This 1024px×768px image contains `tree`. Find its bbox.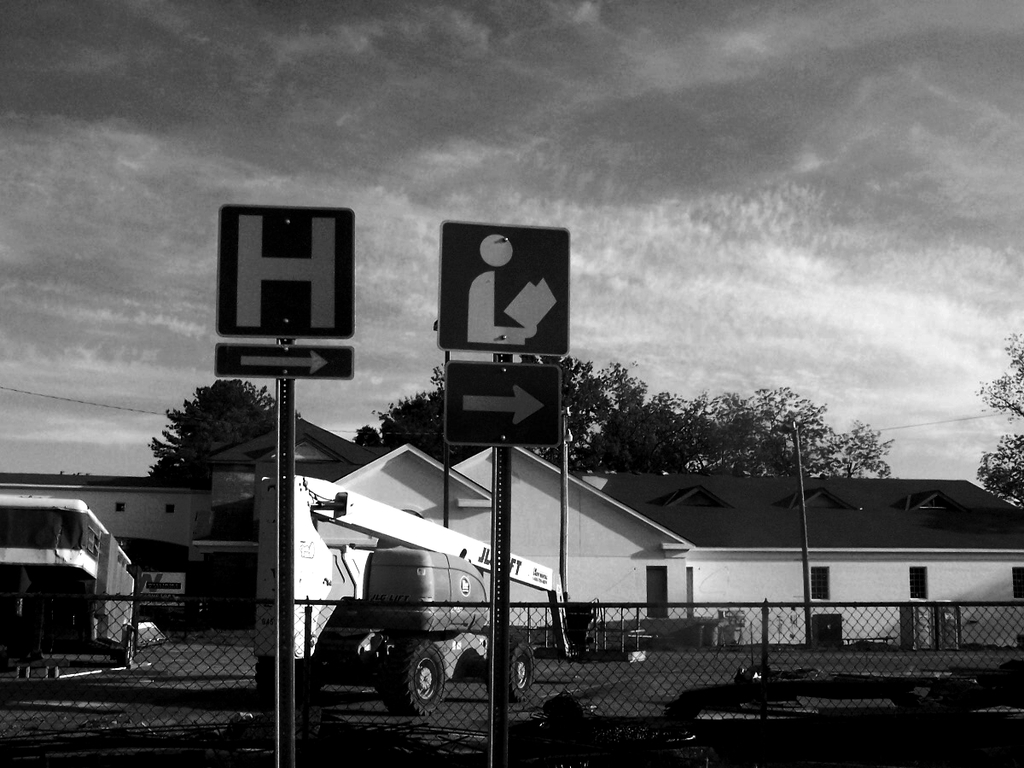
691 384 766 473.
